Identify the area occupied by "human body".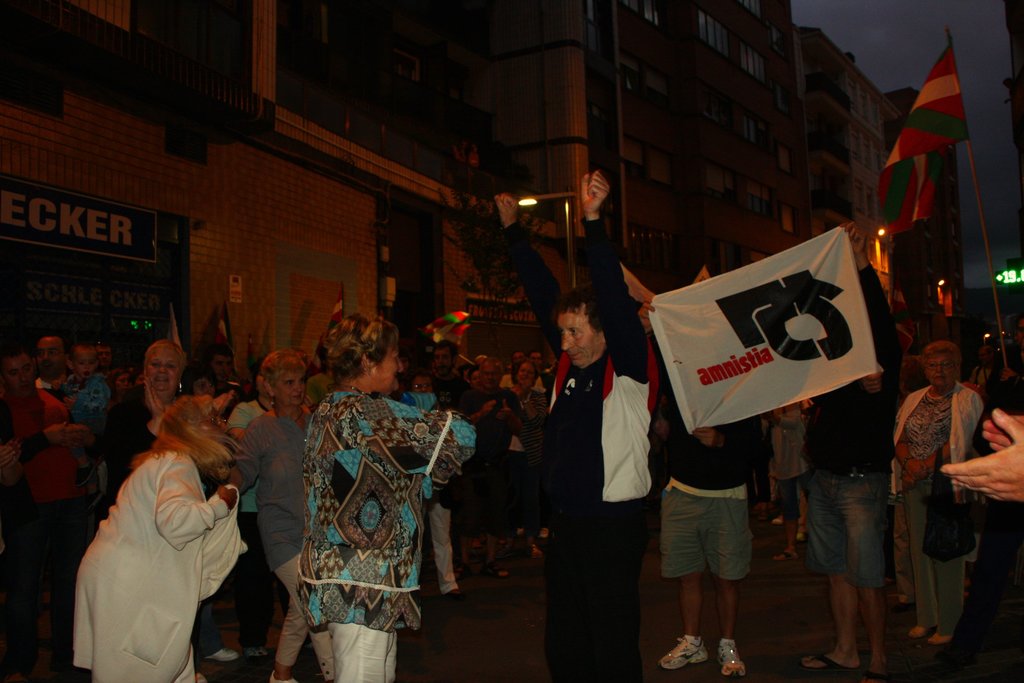
Area: detection(294, 388, 479, 682).
